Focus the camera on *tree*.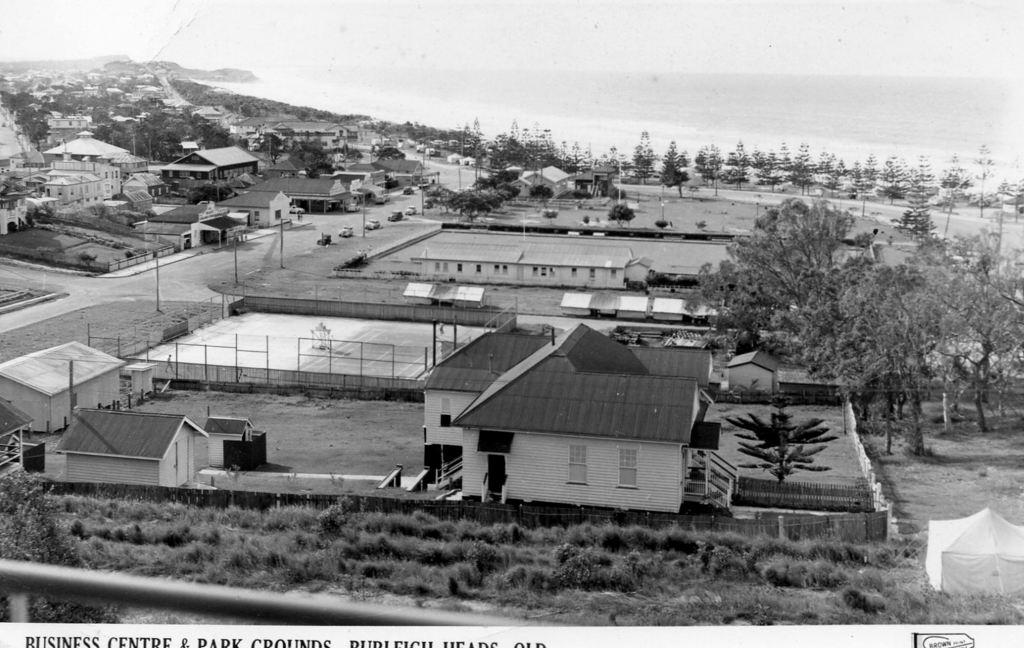
Focus region: 716,192,899,368.
